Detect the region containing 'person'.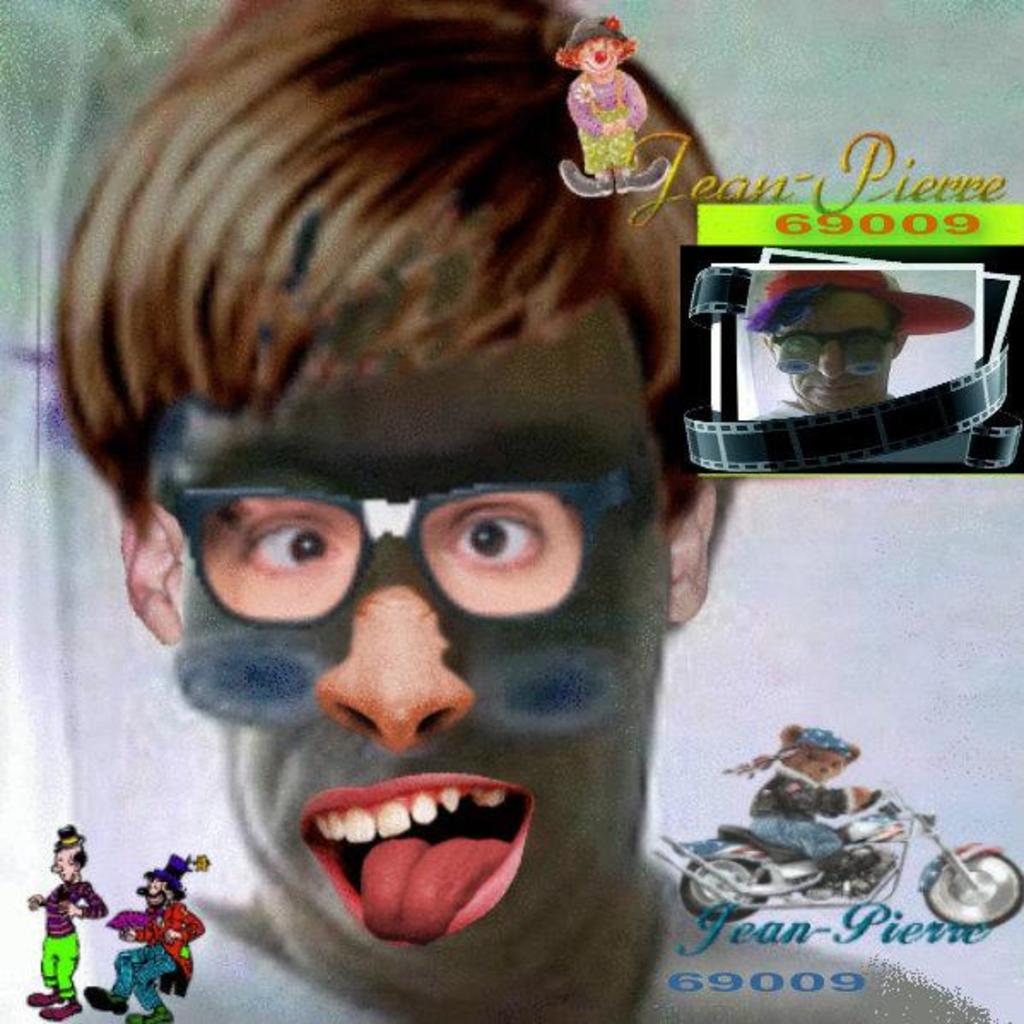
{"x1": 56, "y1": 0, "x2": 995, "y2": 1022}.
